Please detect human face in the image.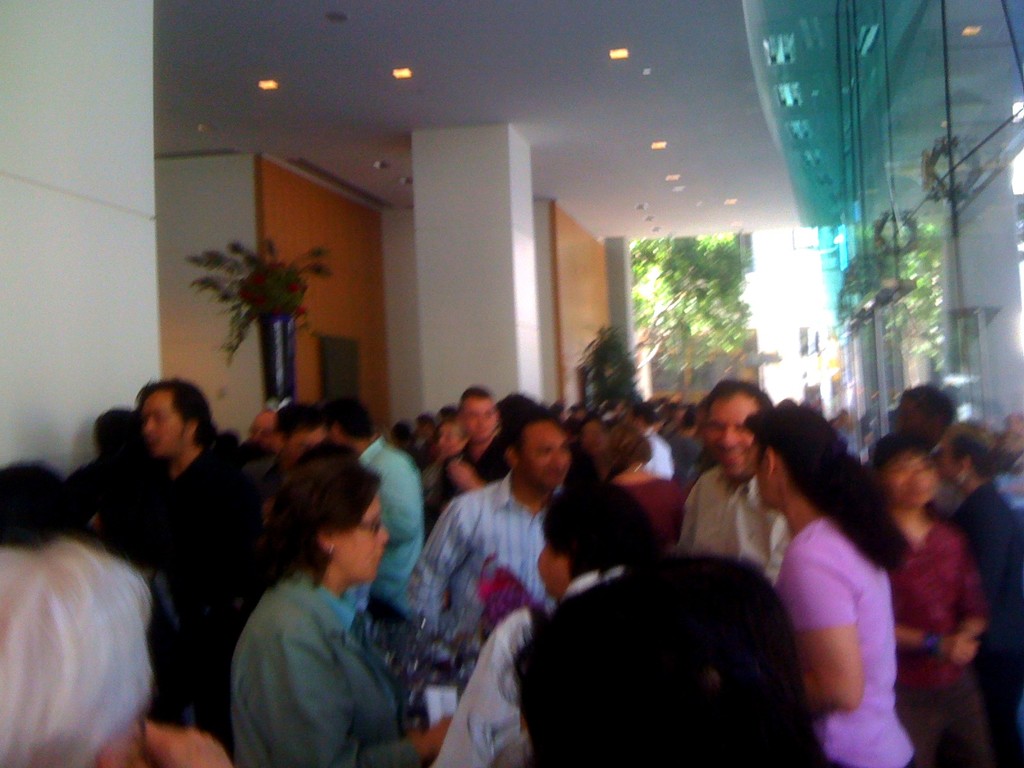
pyautogui.locateOnScreen(756, 440, 772, 504).
